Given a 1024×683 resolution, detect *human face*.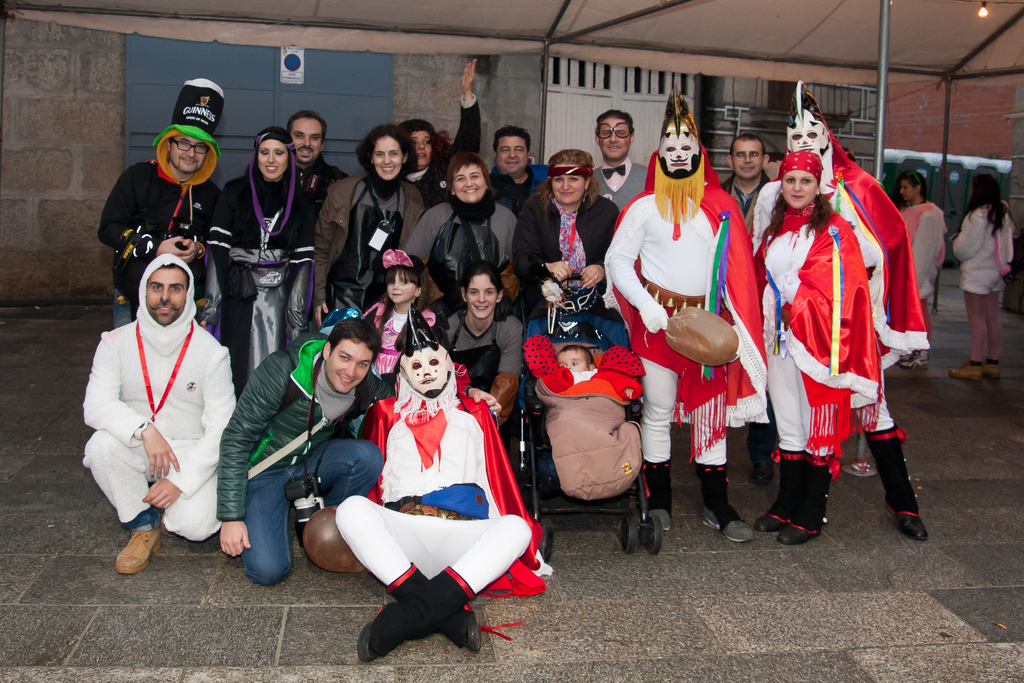
crop(261, 136, 288, 179).
